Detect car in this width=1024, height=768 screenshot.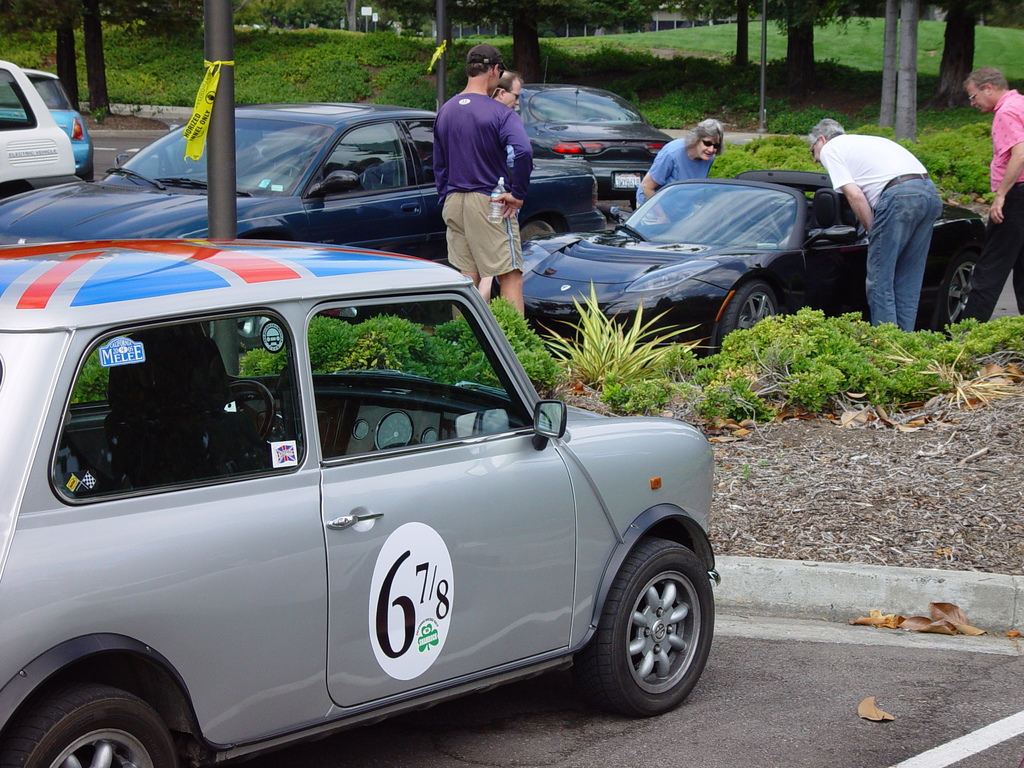
Detection: BBox(0, 54, 78, 212).
